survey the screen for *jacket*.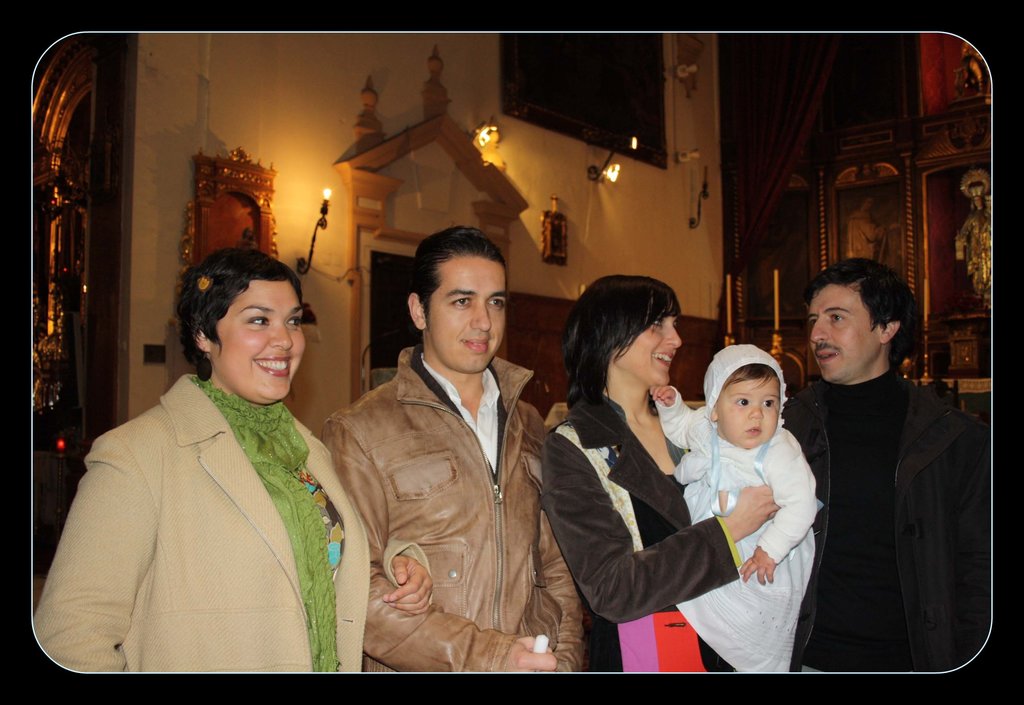
Survey found: box(306, 281, 572, 670).
